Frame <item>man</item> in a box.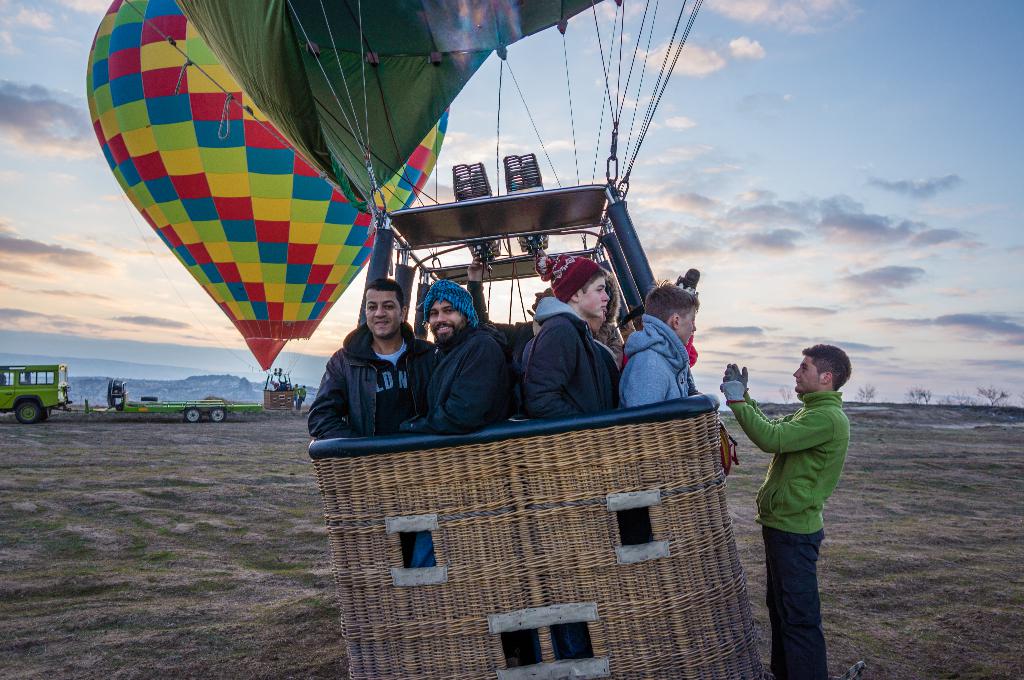
bbox(517, 247, 625, 422).
